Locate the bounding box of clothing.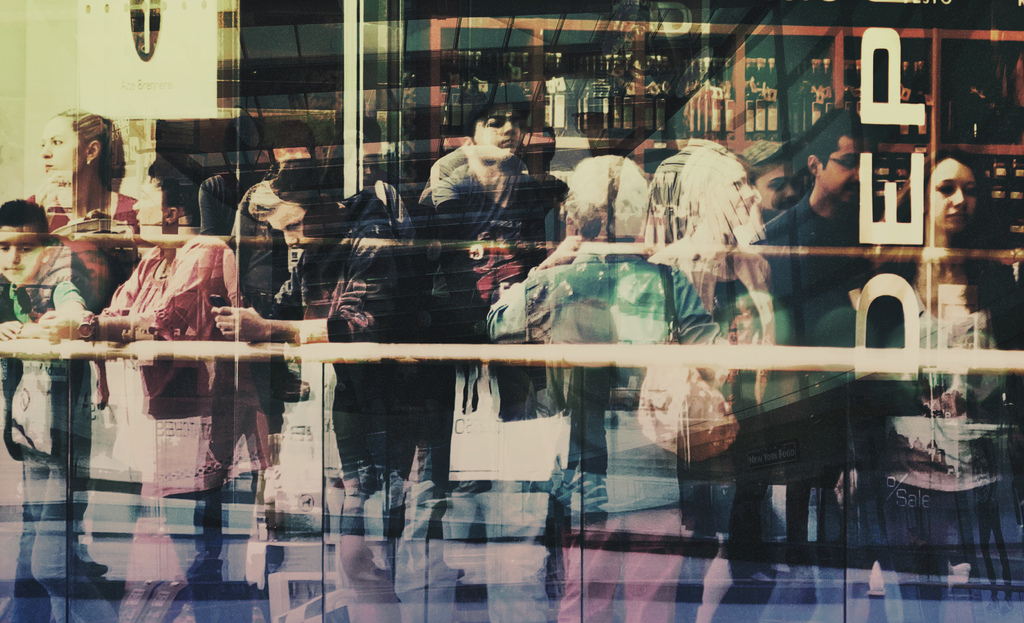
Bounding box: crop(566, 514, 682, 622).
